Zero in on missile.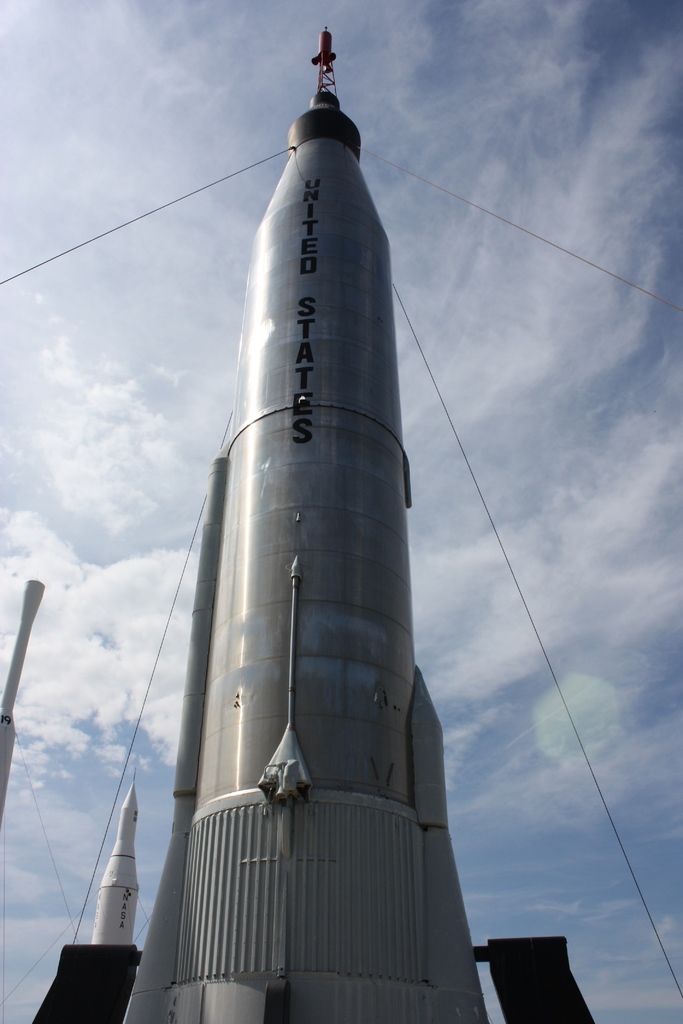
Zeroed in: <bbox>28, 20, 595, 1023</bbox>.
